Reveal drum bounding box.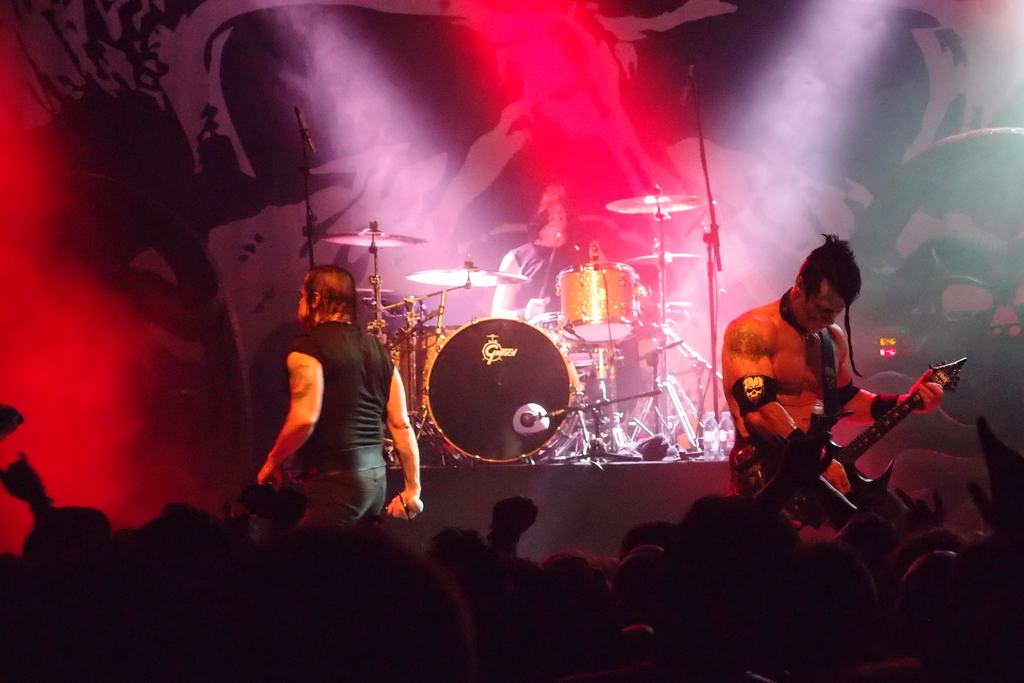
Revealed: (381,329,413,415).
